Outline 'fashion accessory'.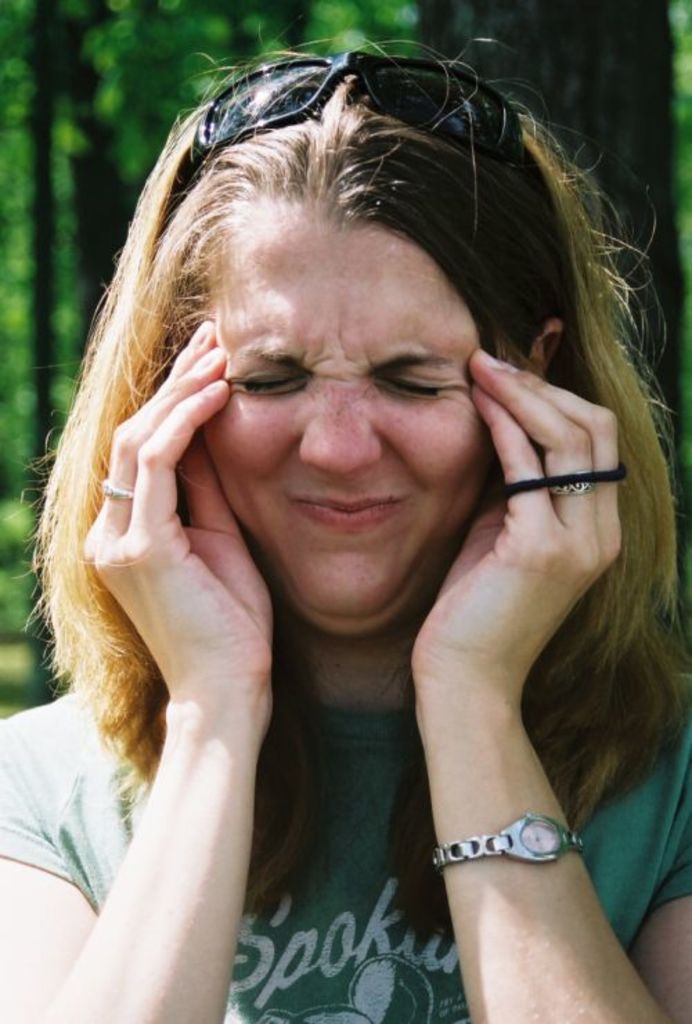
Outline: (x1=432, y1=812, x2=588, y2=866).
